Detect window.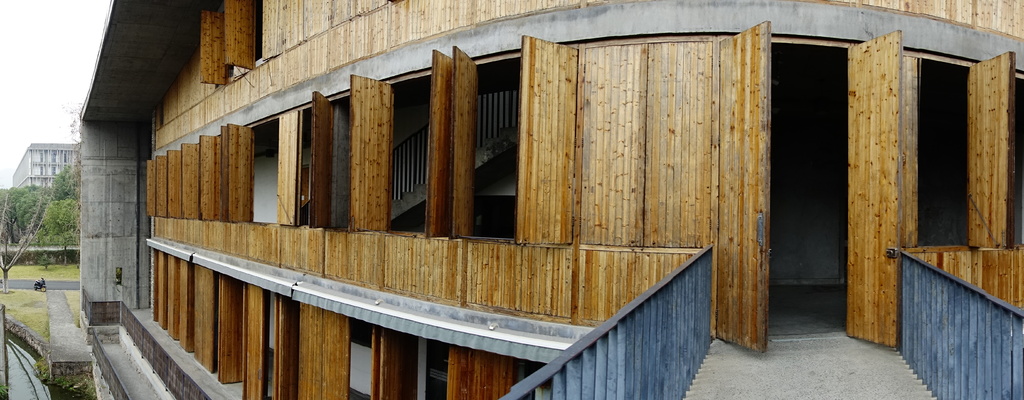
Detected at bbox=[417, 345, 452, 399].
